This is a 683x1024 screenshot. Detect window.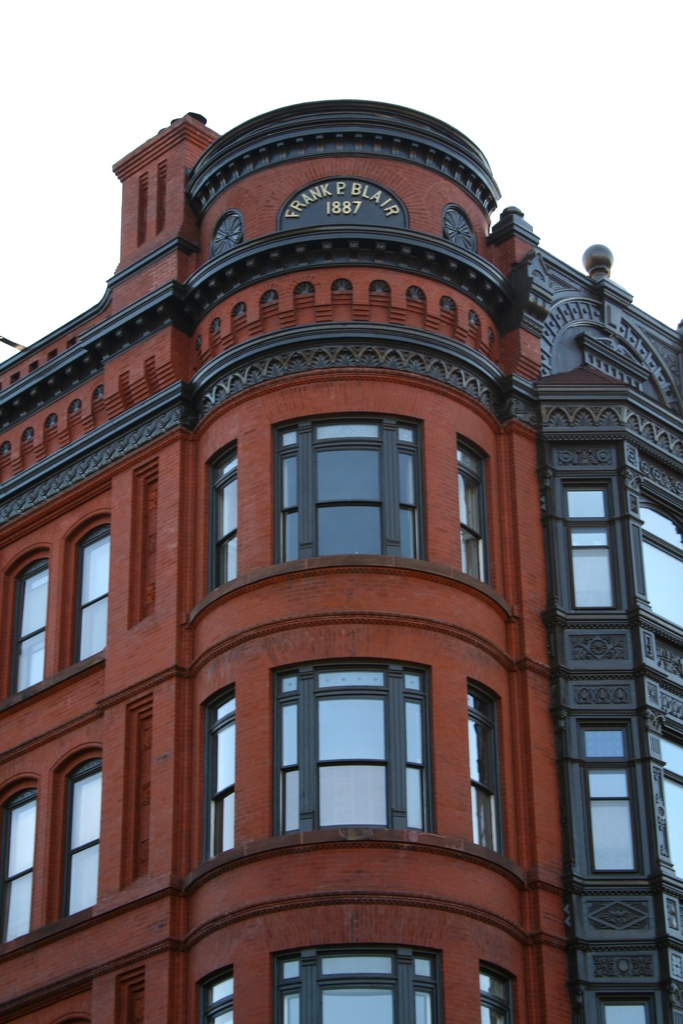
[595,1004,660,1023].
